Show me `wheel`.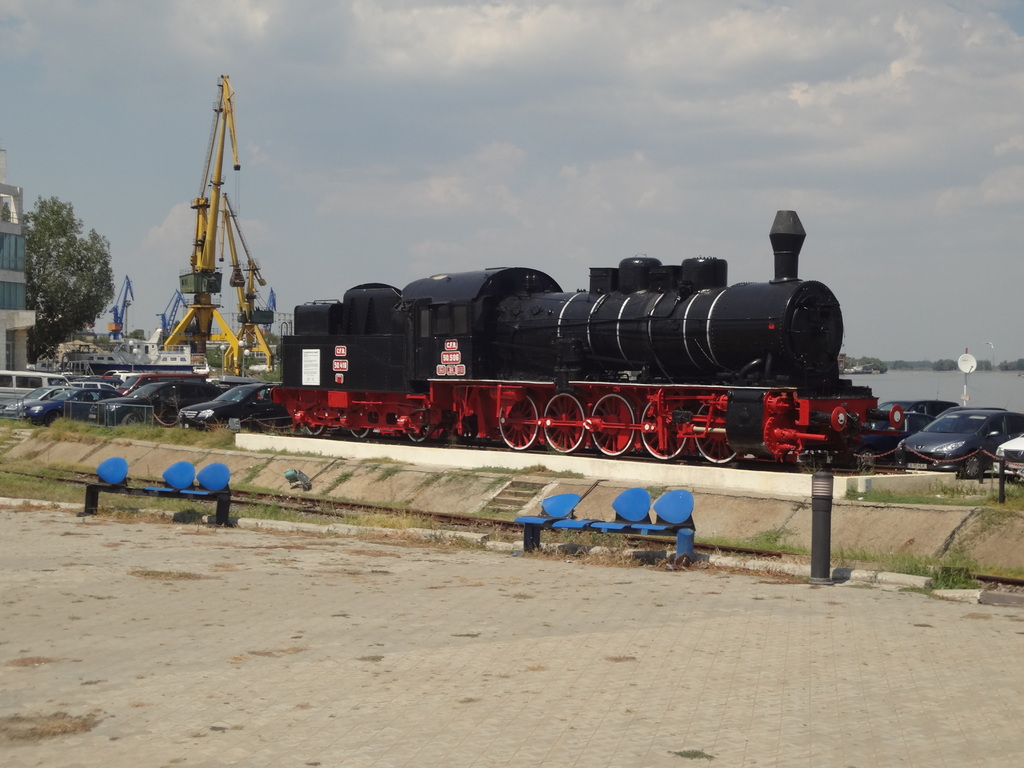
`wheel` is here: x1=591 y1=394 x2=636 y2=455.
